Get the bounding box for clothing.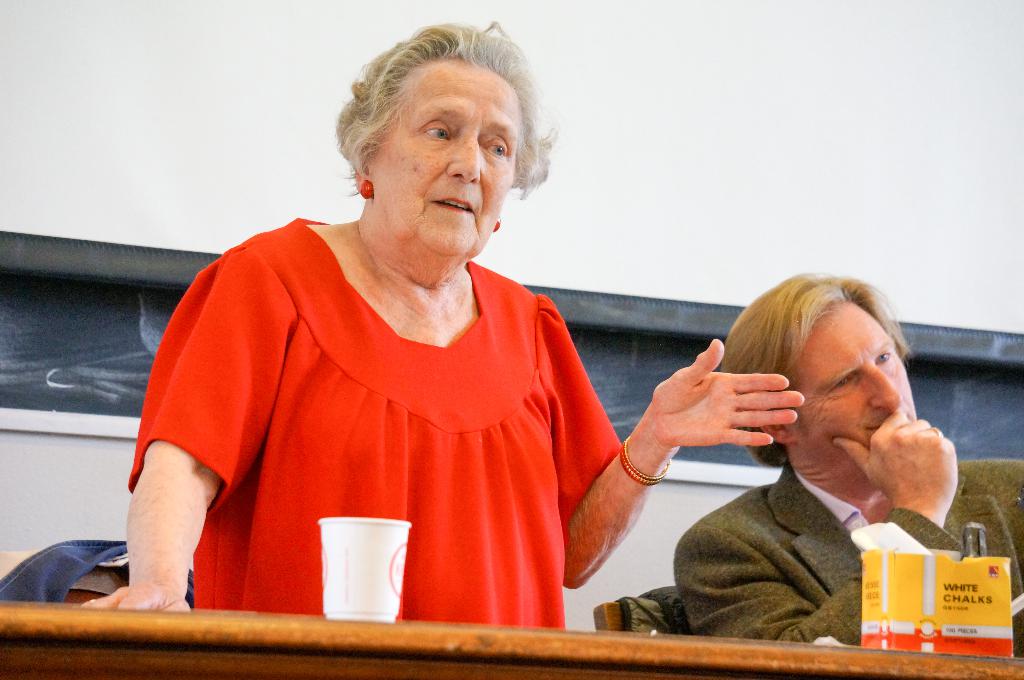
box(162, 242, 639, 622).
